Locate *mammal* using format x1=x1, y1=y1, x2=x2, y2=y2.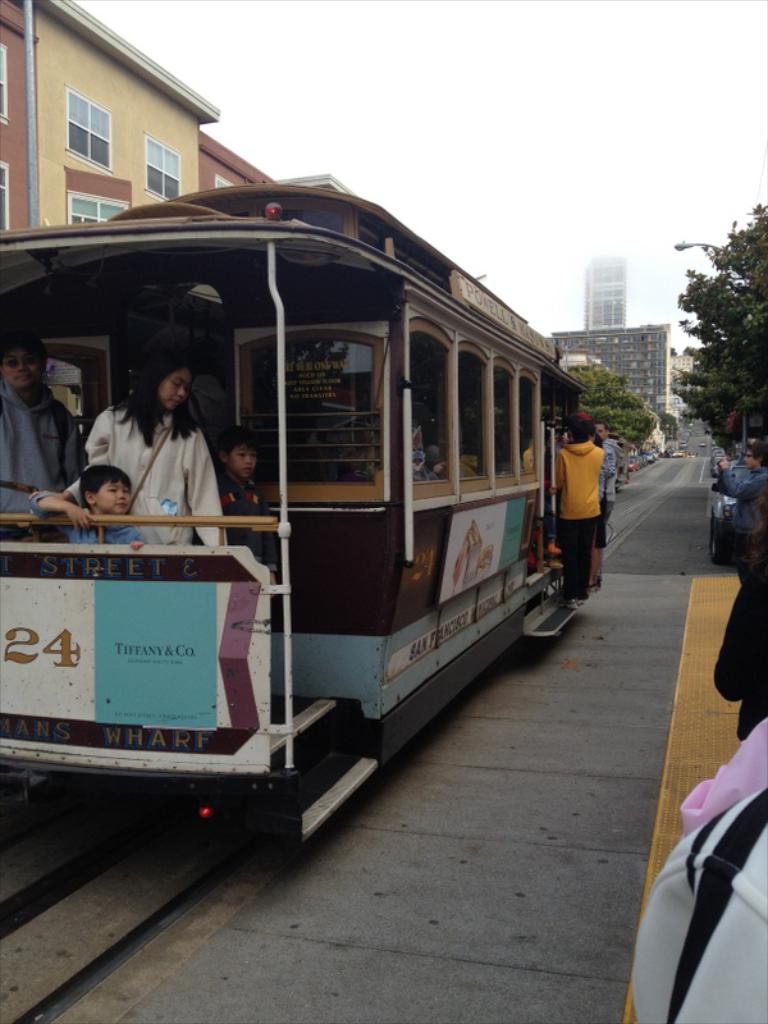
x1=209, y1=424, x2=287, y2=595.
